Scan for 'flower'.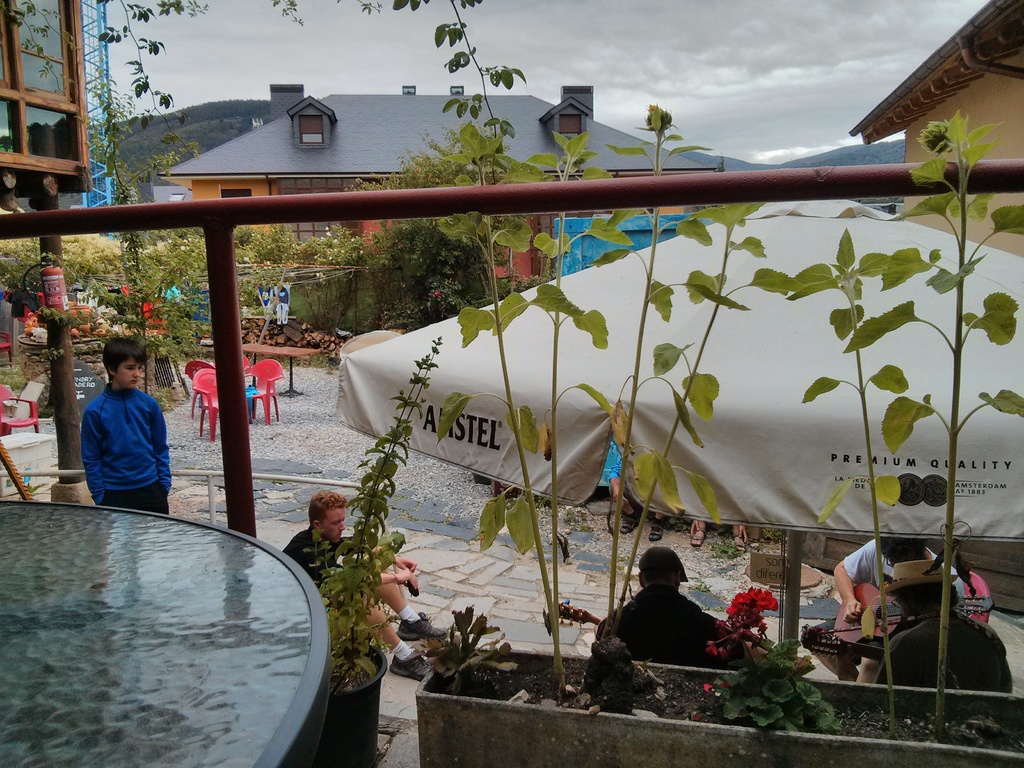
Scan result: pyautogui.locateOnScreen(727, 585, 776, 623).
